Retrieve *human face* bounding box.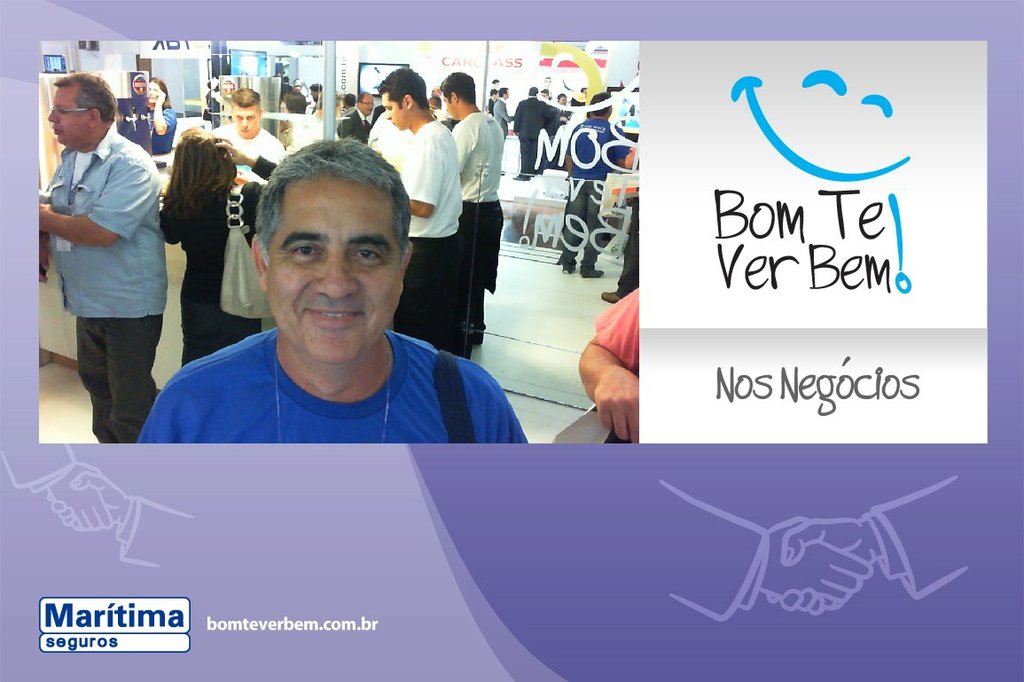
Bounding box: x1=145 y1=84 x2=162 y2=104.
